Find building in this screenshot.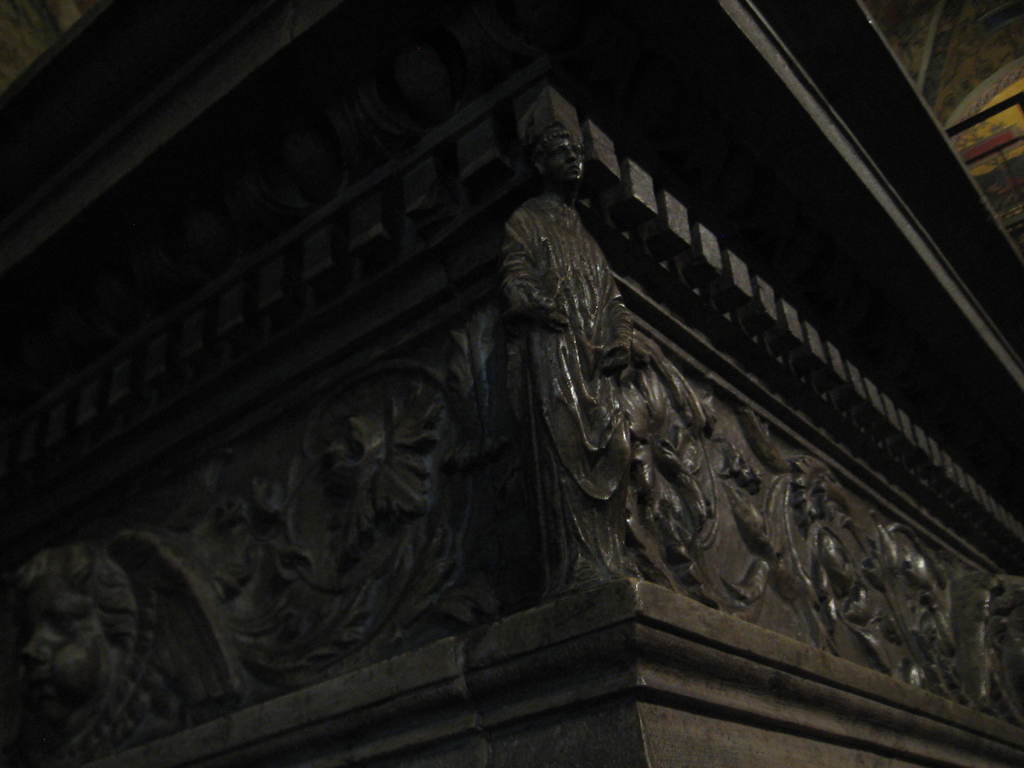
The bounding box for building is 0:0:1023:767.
